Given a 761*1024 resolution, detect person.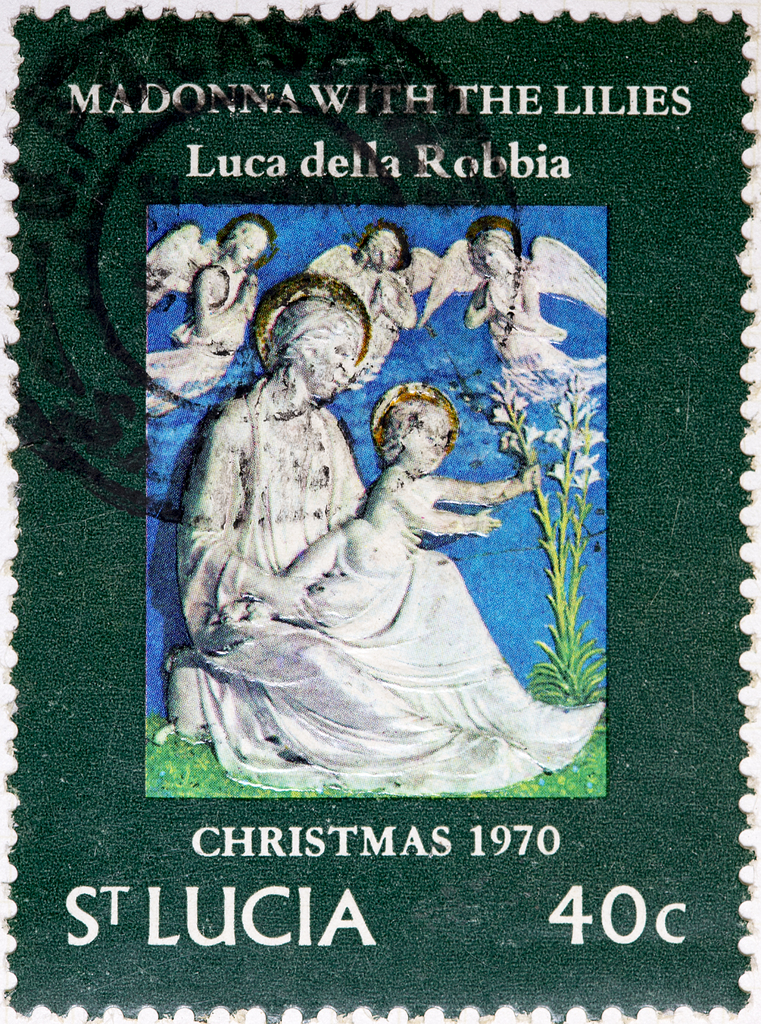
l=286, t=379, r=555, b=620.
